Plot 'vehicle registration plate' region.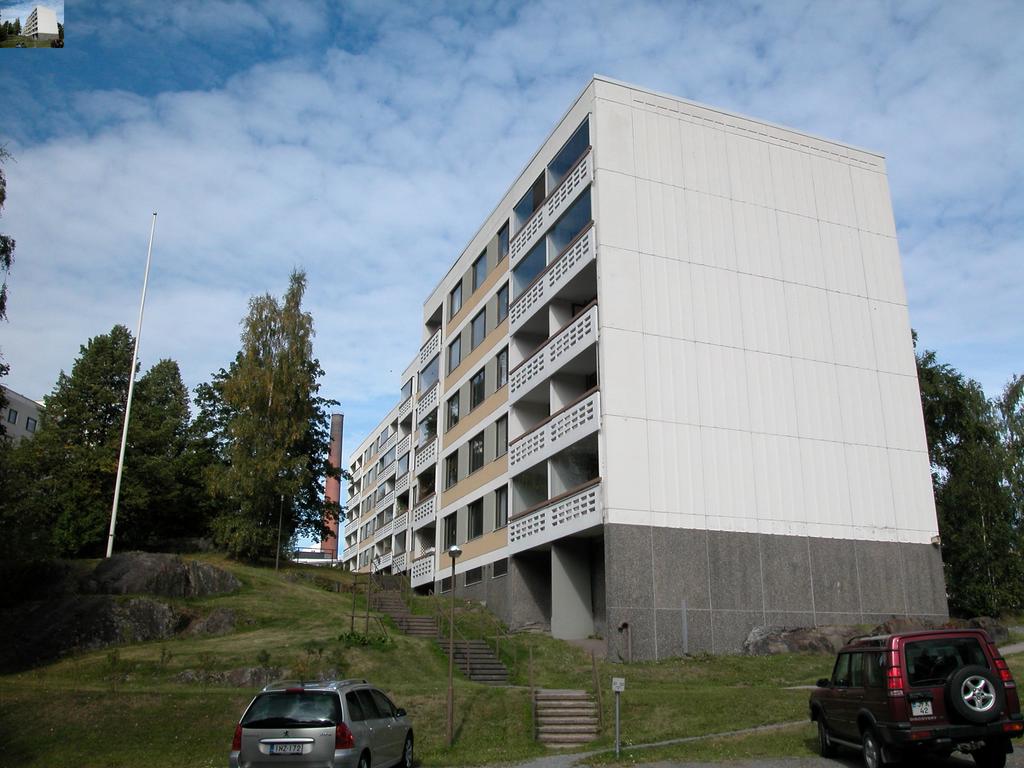
Plotted at left=909, top=696, right=935, bottom=717.
